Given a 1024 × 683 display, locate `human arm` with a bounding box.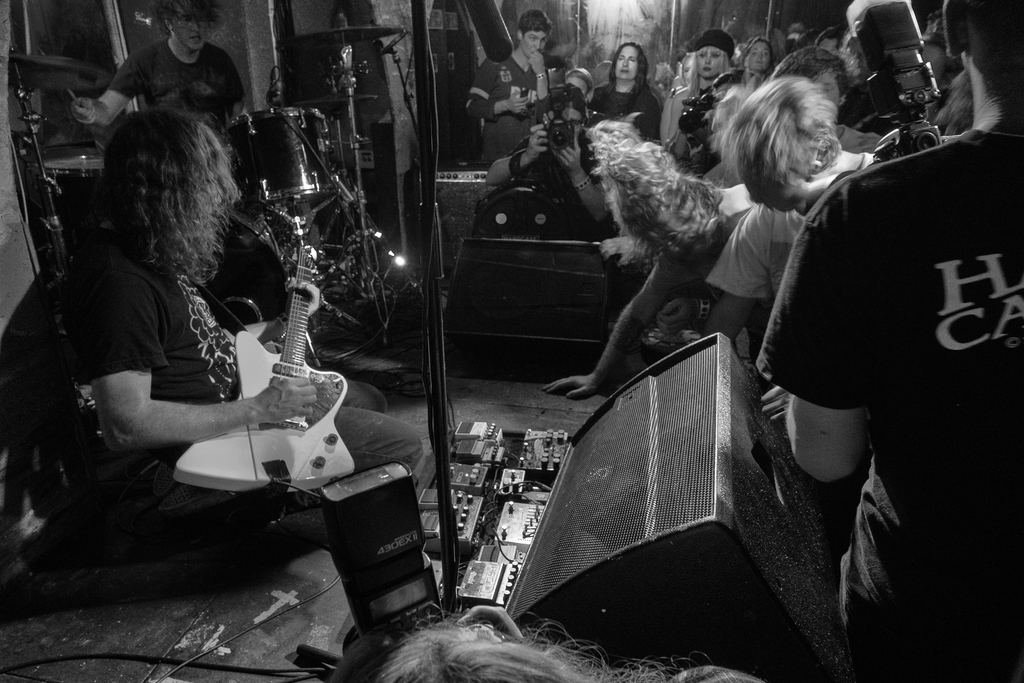
Located: bbox=(478, 119, 579, 195).
